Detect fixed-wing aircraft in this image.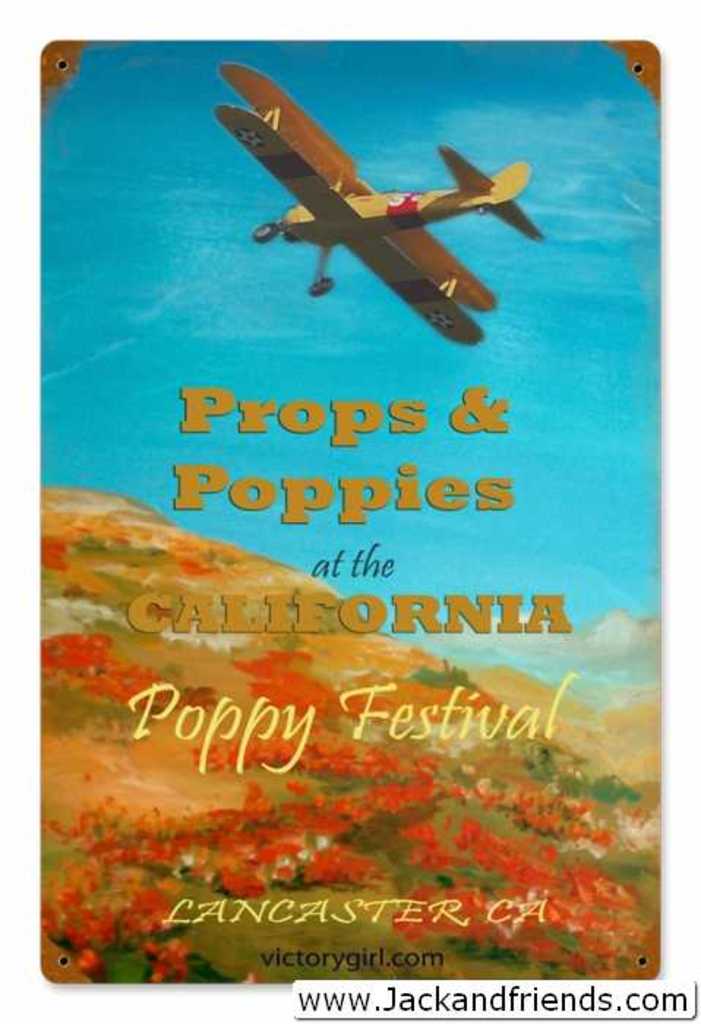
Detection: left=217, top=67, right=555, bottom=344.
